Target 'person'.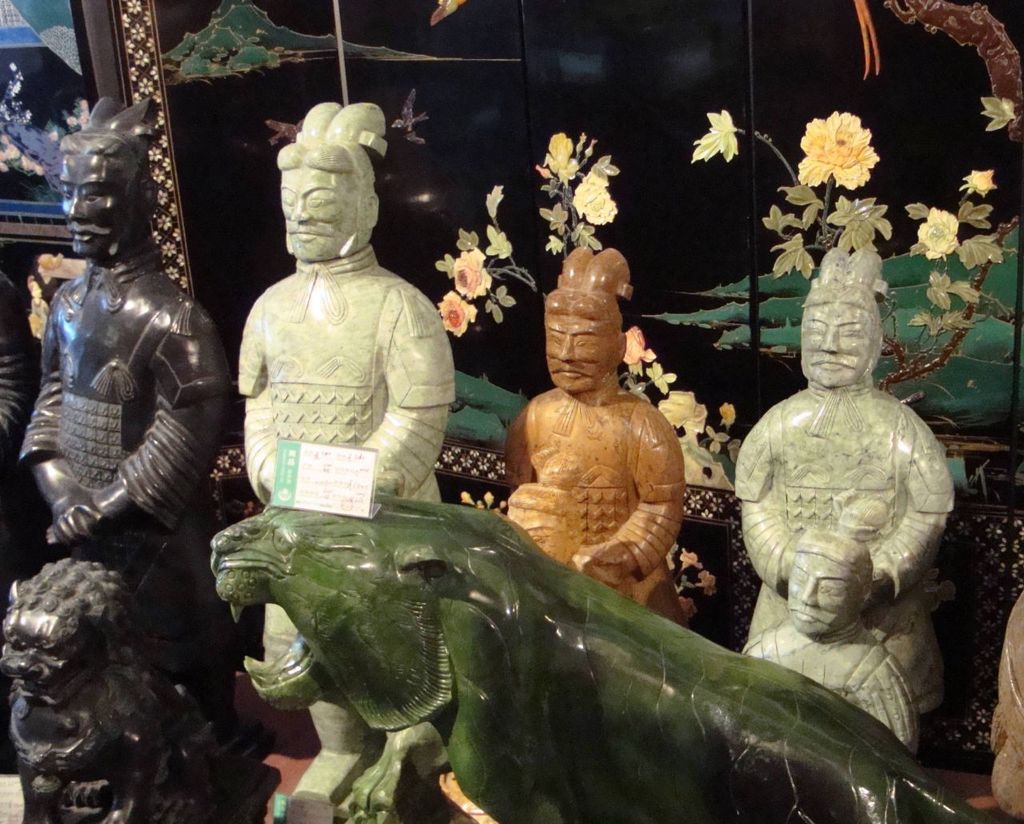
Target region: <region>742, 523, 922, 756</region>.
